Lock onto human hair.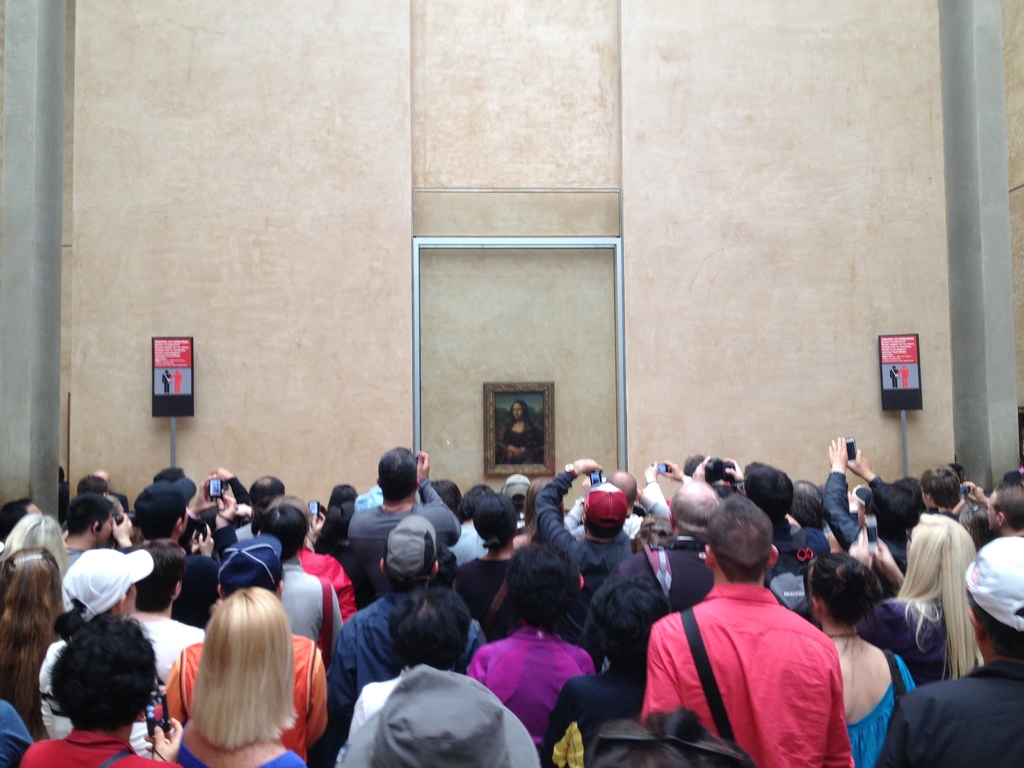
Locked: select_region(810, 550, 880, 625).
